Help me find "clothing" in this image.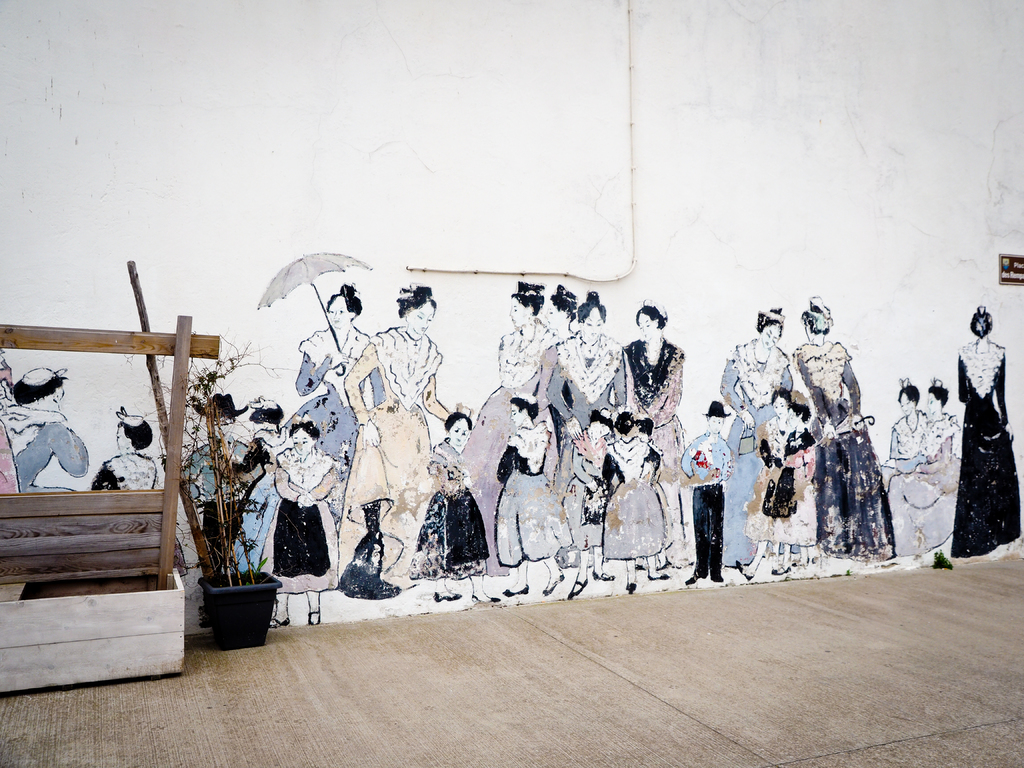
Found it: bbox=(746, 414, 817, 551).
